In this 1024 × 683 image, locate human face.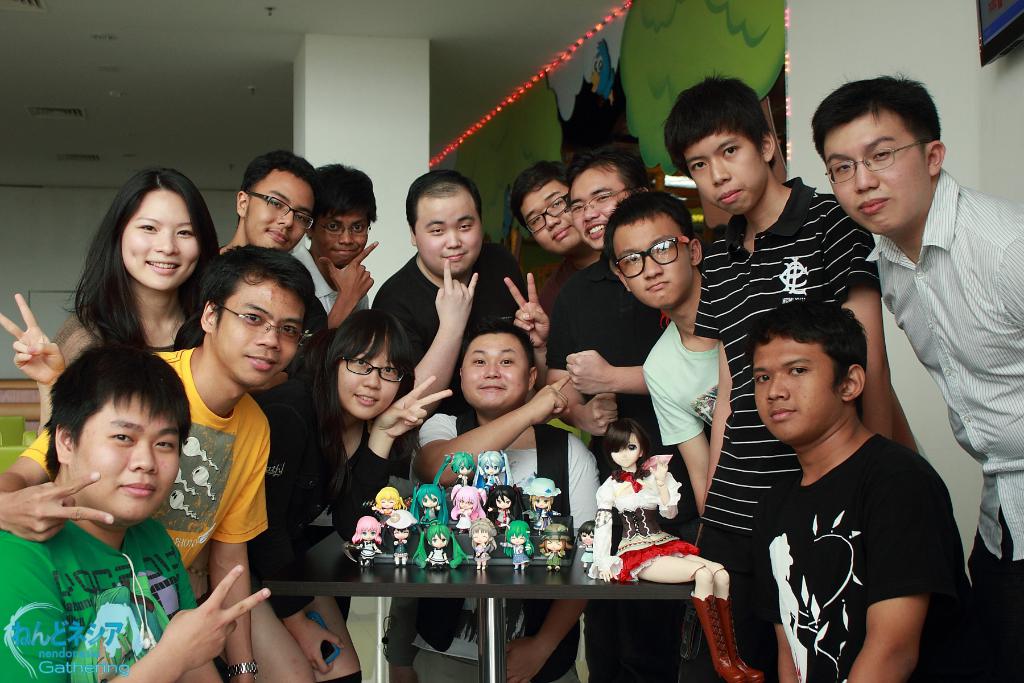
Bounding box: [516, 179, 589, 256].
